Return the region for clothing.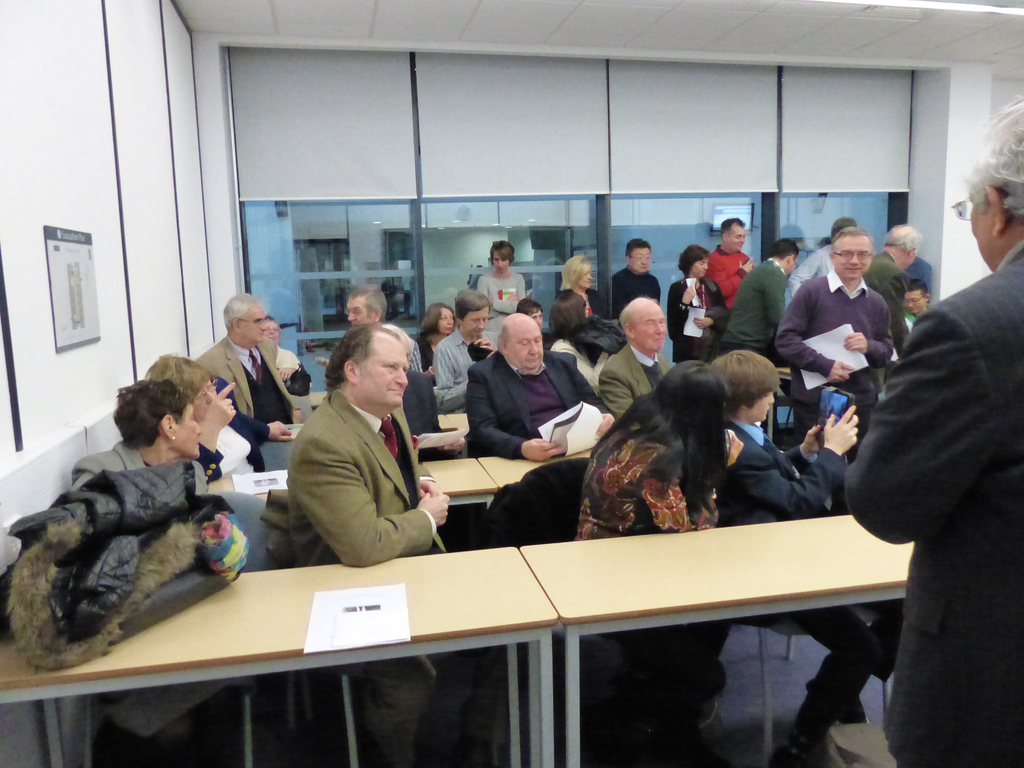
Rect(436, 325, 496, 419).
